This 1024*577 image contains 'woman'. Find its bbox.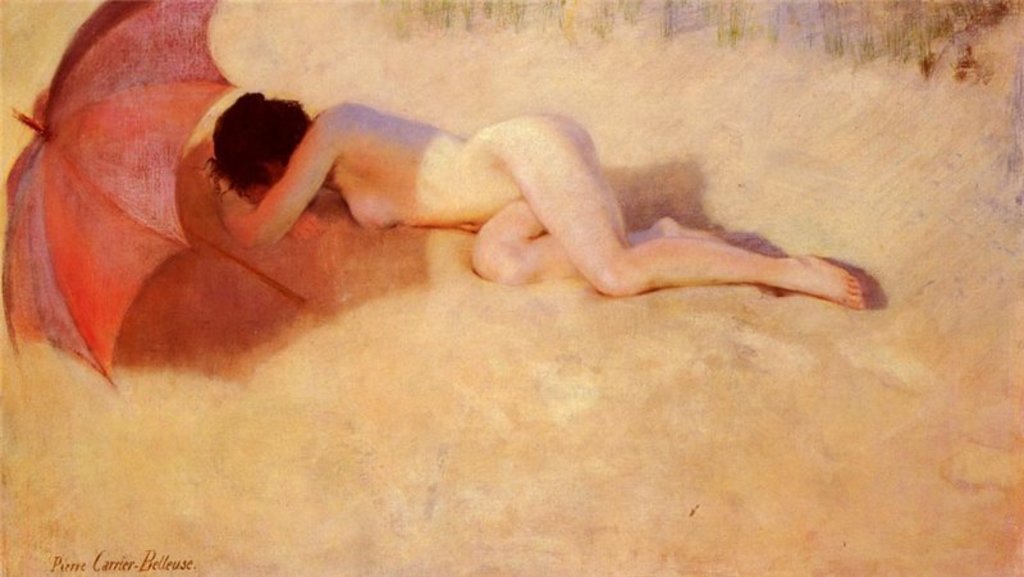
bbox=[205, 92, 863, 304].
